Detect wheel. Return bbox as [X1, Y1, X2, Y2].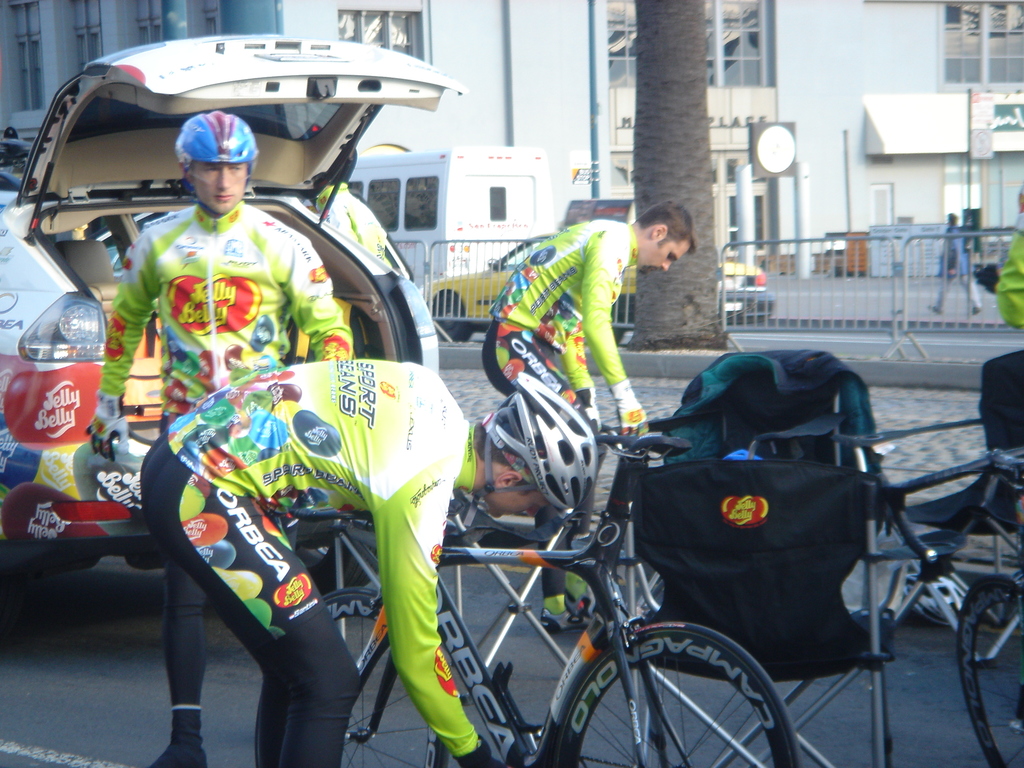
[253, 584, 447, 767].
